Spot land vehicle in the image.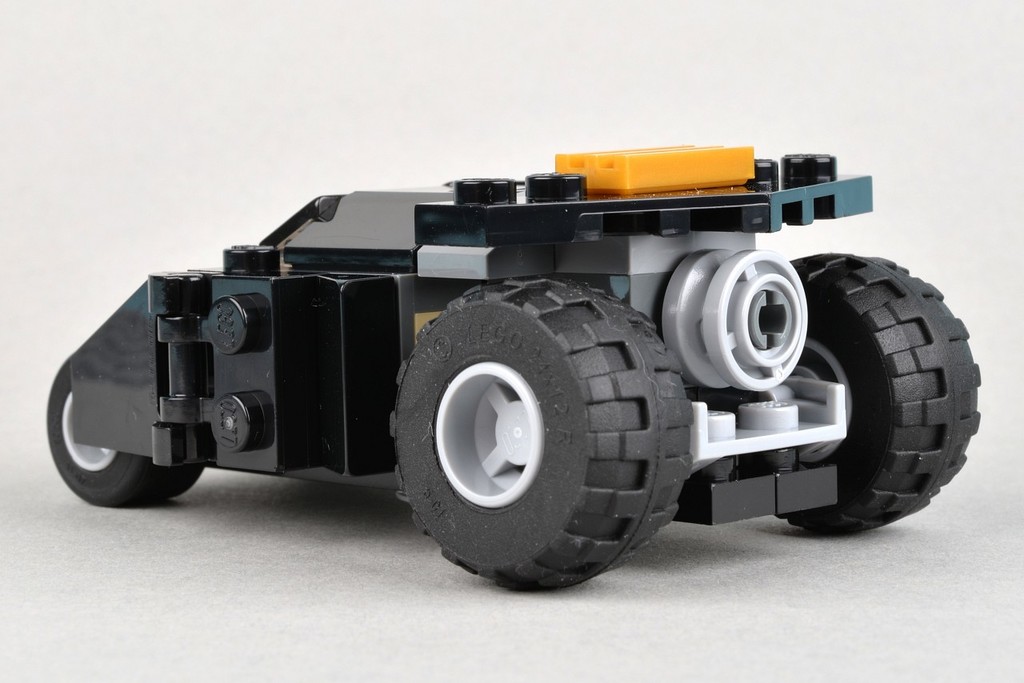
land vehicle found at {"x1": 154, "y1": 110, "x2": 971, "y2": 592}.
